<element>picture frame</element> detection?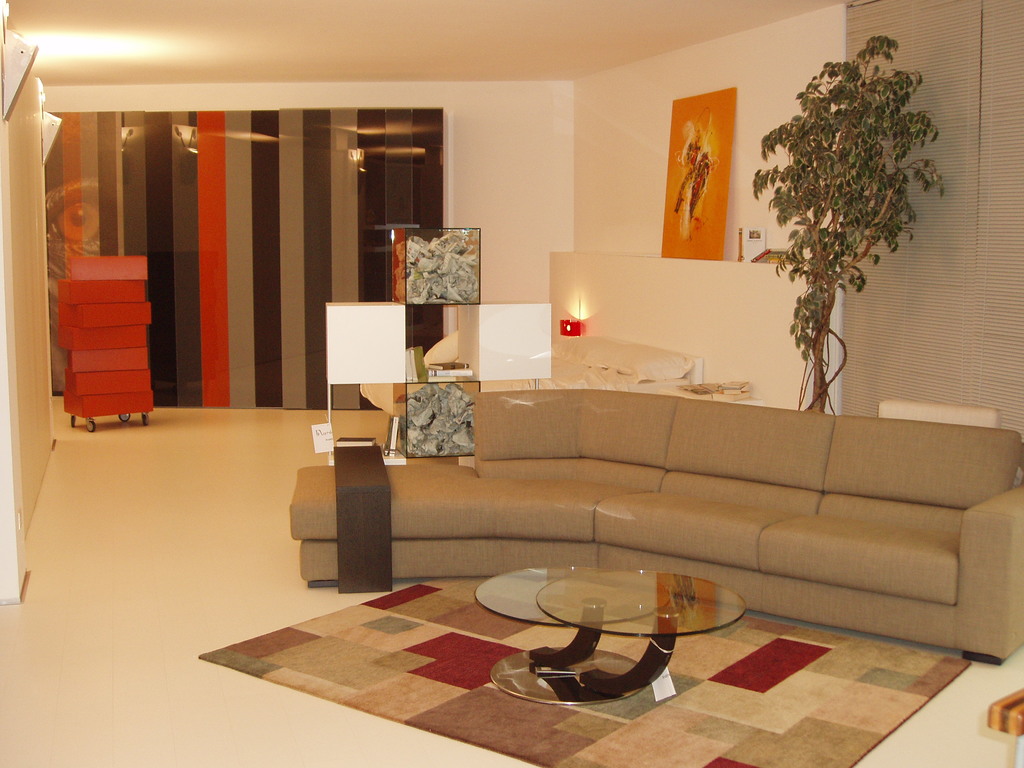
<box>658,88,740,265</box>
